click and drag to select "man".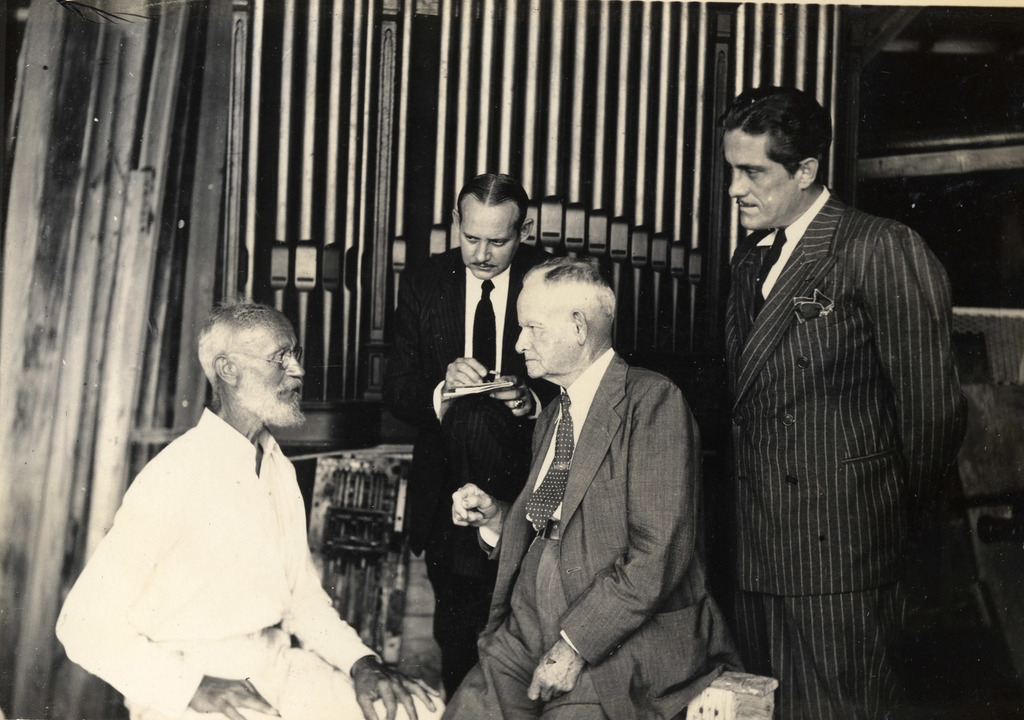
Selection: bbox=(432, 252, 748, 719).
